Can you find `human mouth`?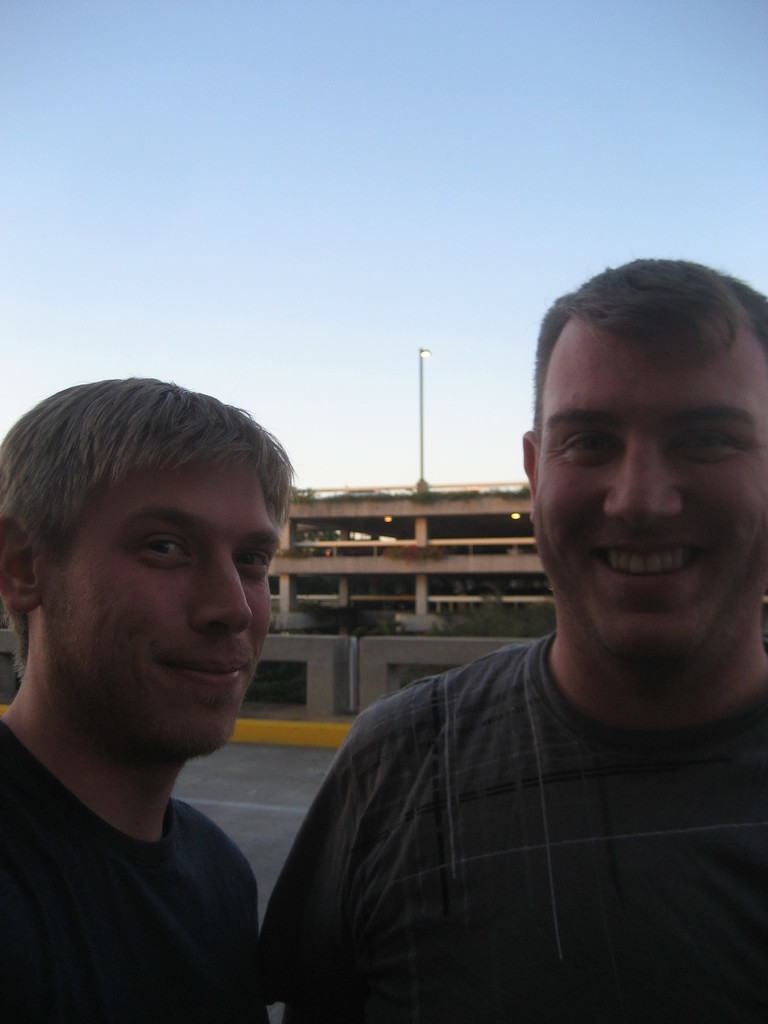
Yes, bounding box: Rect(591, 539, 699, 591).
